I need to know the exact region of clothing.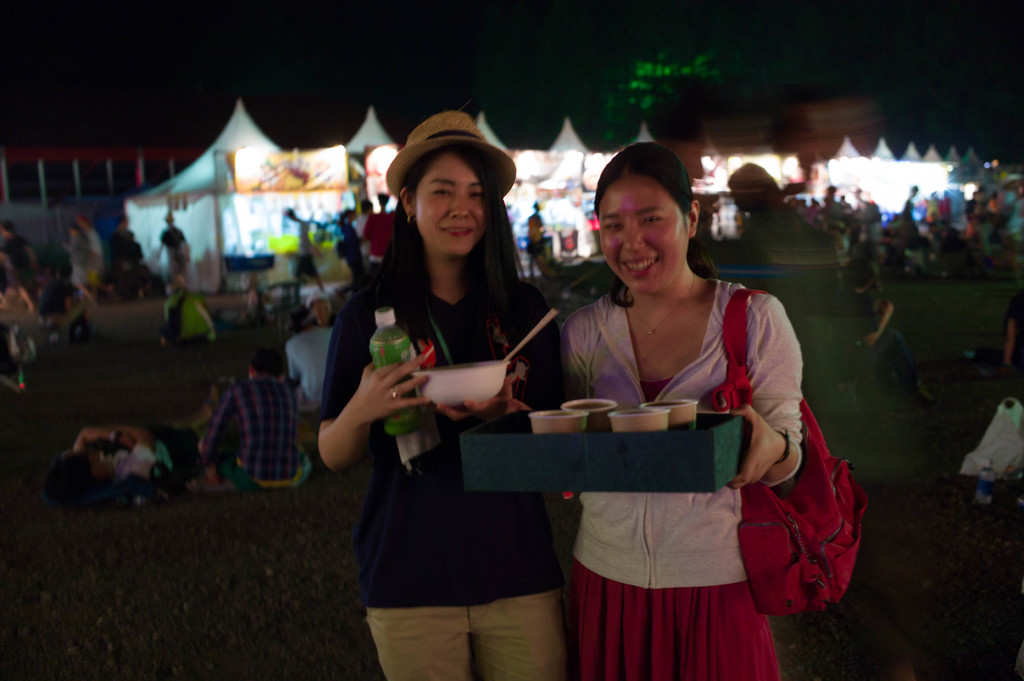
Region: 64/235/93/281.
